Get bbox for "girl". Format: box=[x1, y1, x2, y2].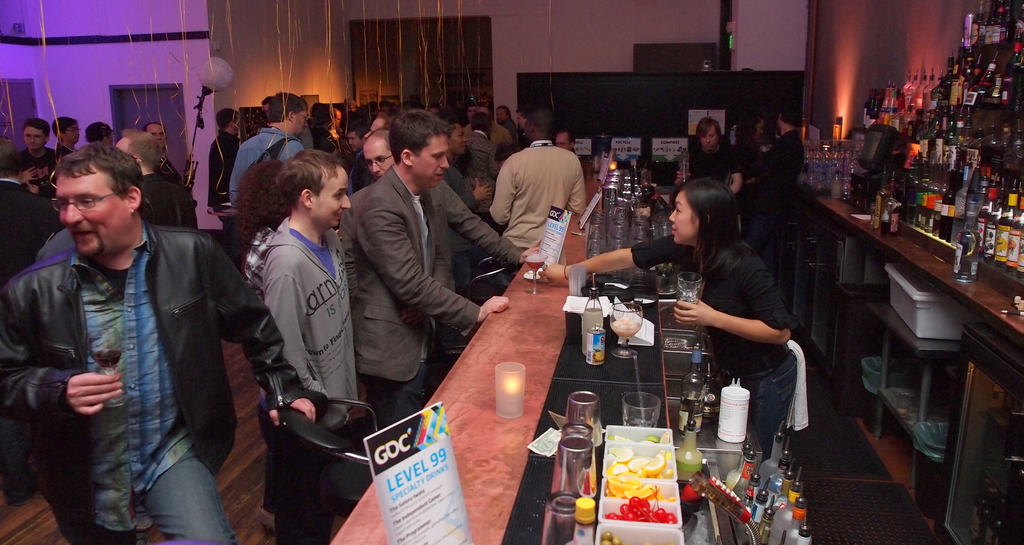
box=[542, 172, 831, 449].
